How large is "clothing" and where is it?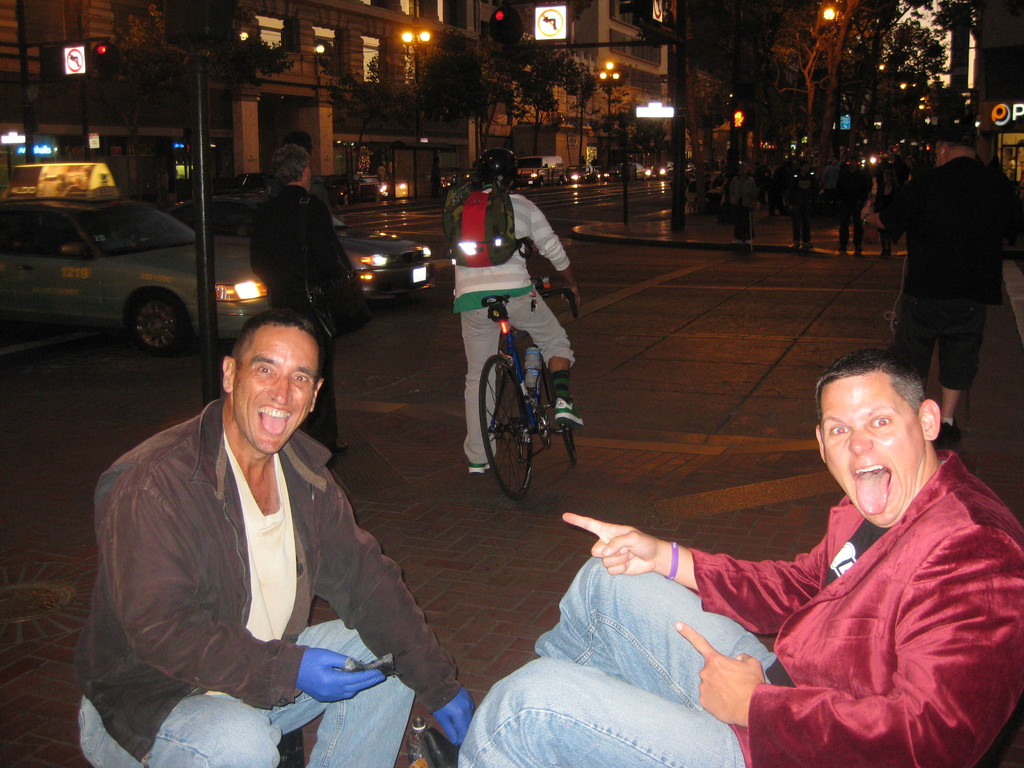
Bounding box: left=453, top=184, right=573, bottom=463.
